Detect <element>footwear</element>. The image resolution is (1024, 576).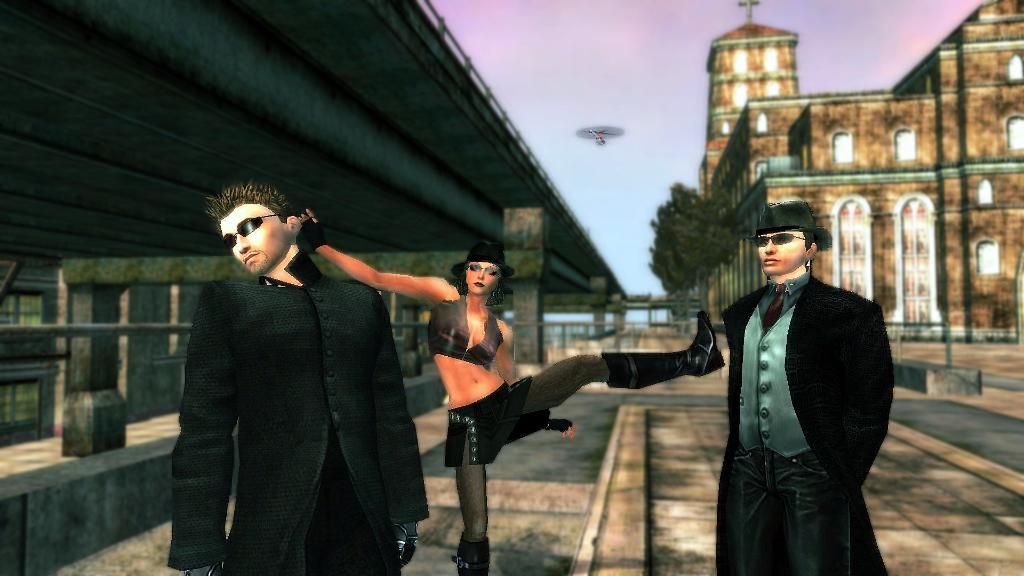
BBox(452, 532, 492, 575).
